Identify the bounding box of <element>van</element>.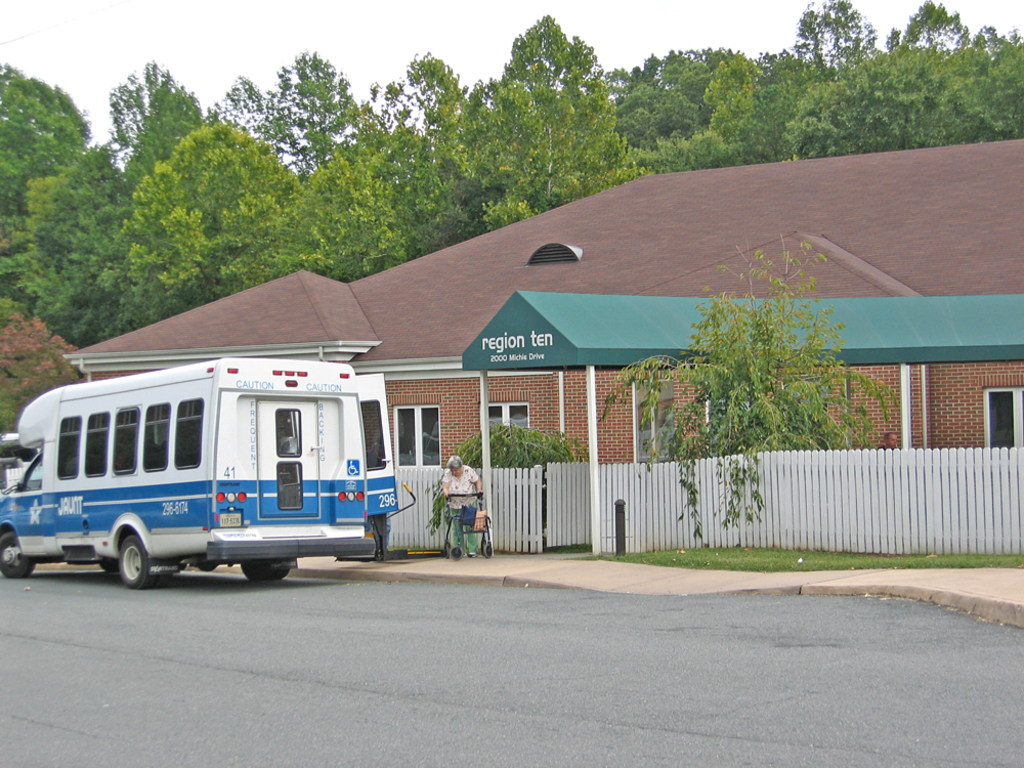
box(0, 354, 401, 589).
